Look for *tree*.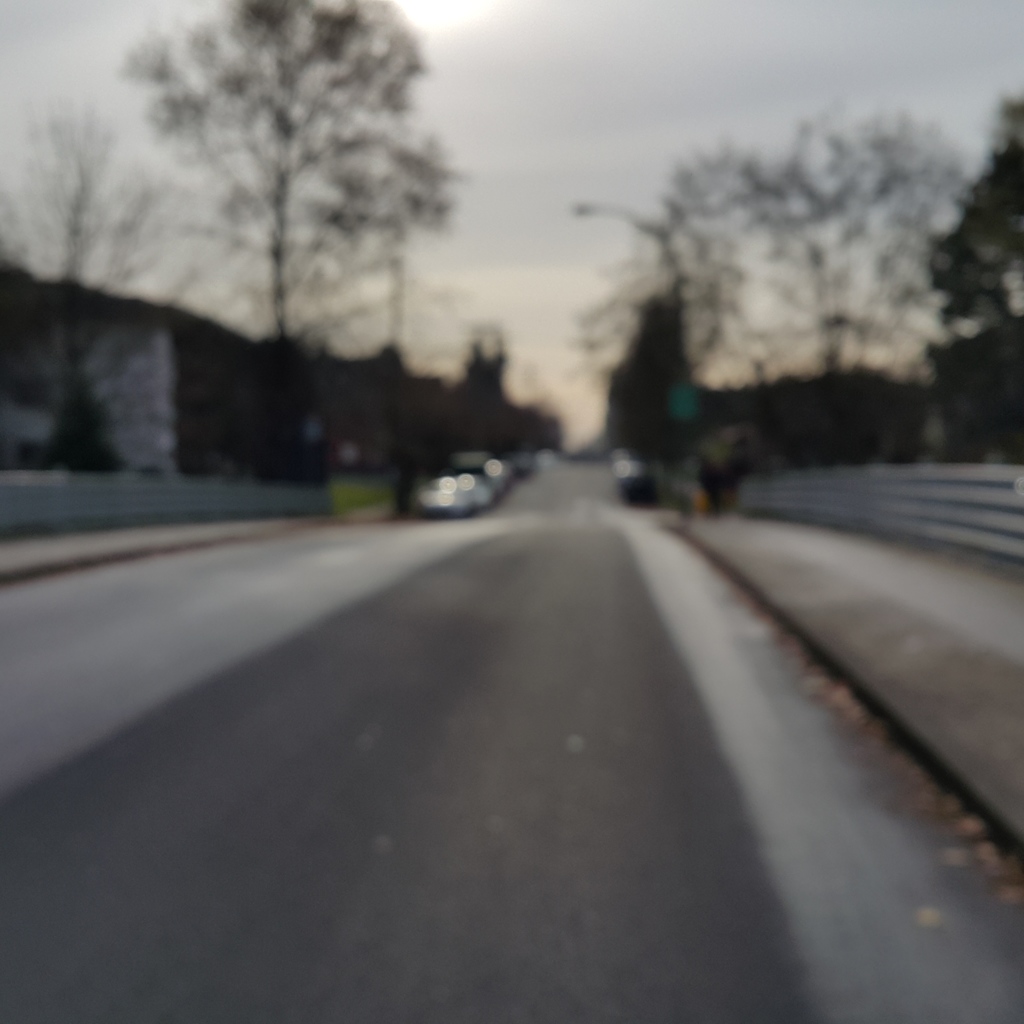
Found: Rect(912, 88, 1023, 330).
